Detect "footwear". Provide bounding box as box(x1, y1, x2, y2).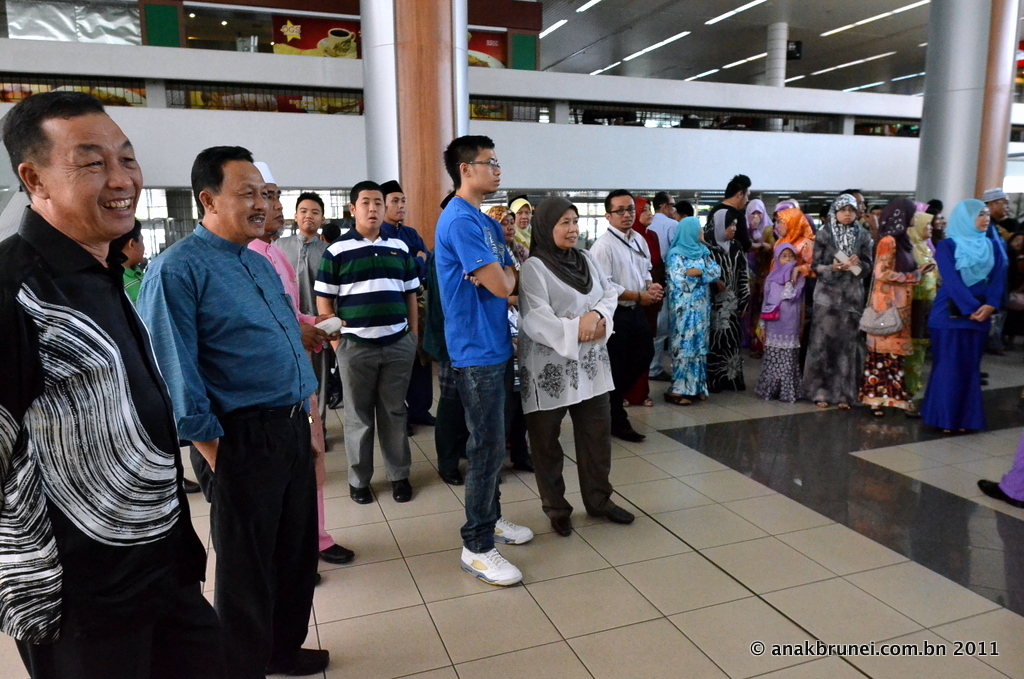
box(898, 407, 922, 419).
